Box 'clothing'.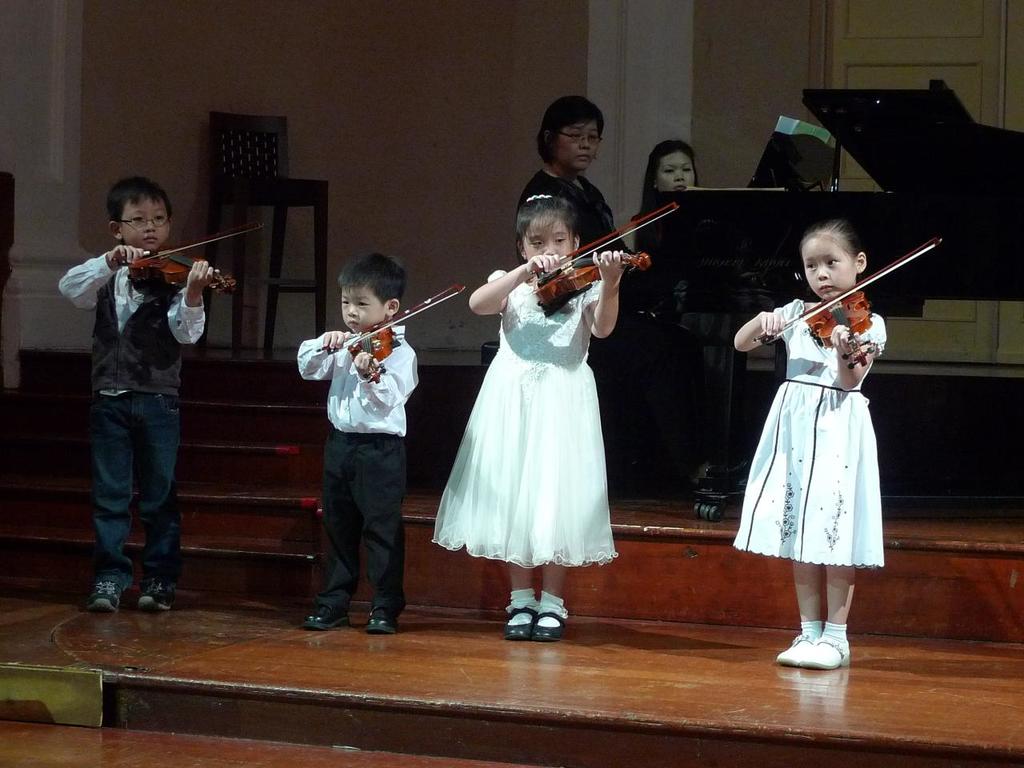
59, 256, 206, 582.
